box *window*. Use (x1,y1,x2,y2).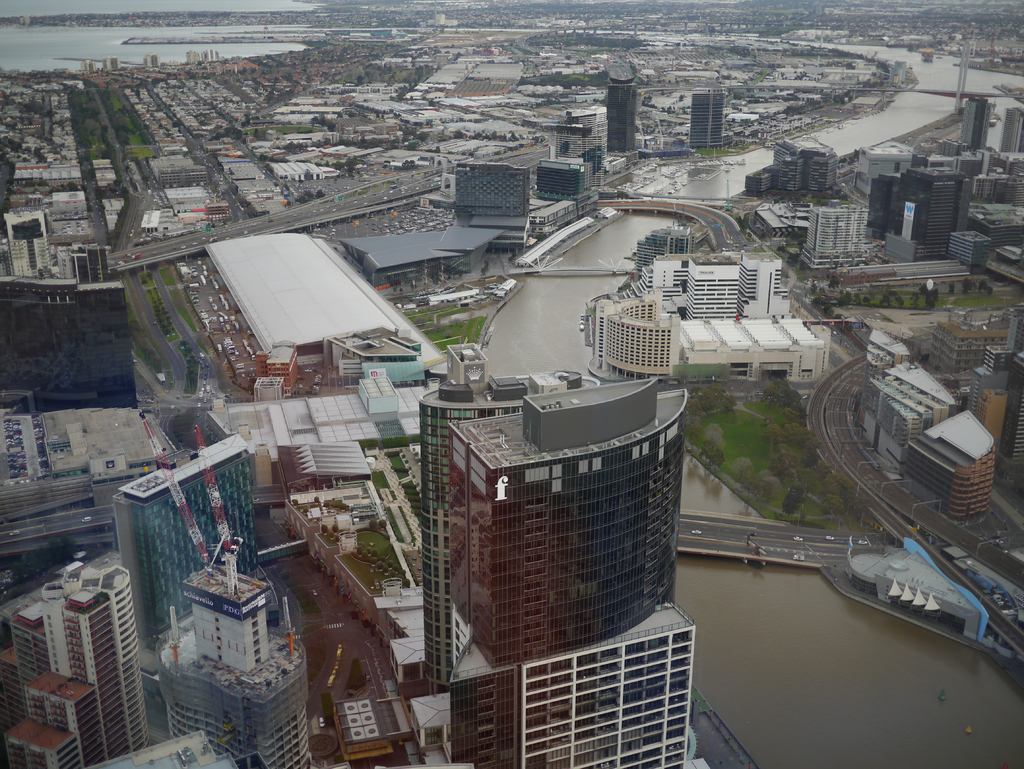
(645,708,664,725).
